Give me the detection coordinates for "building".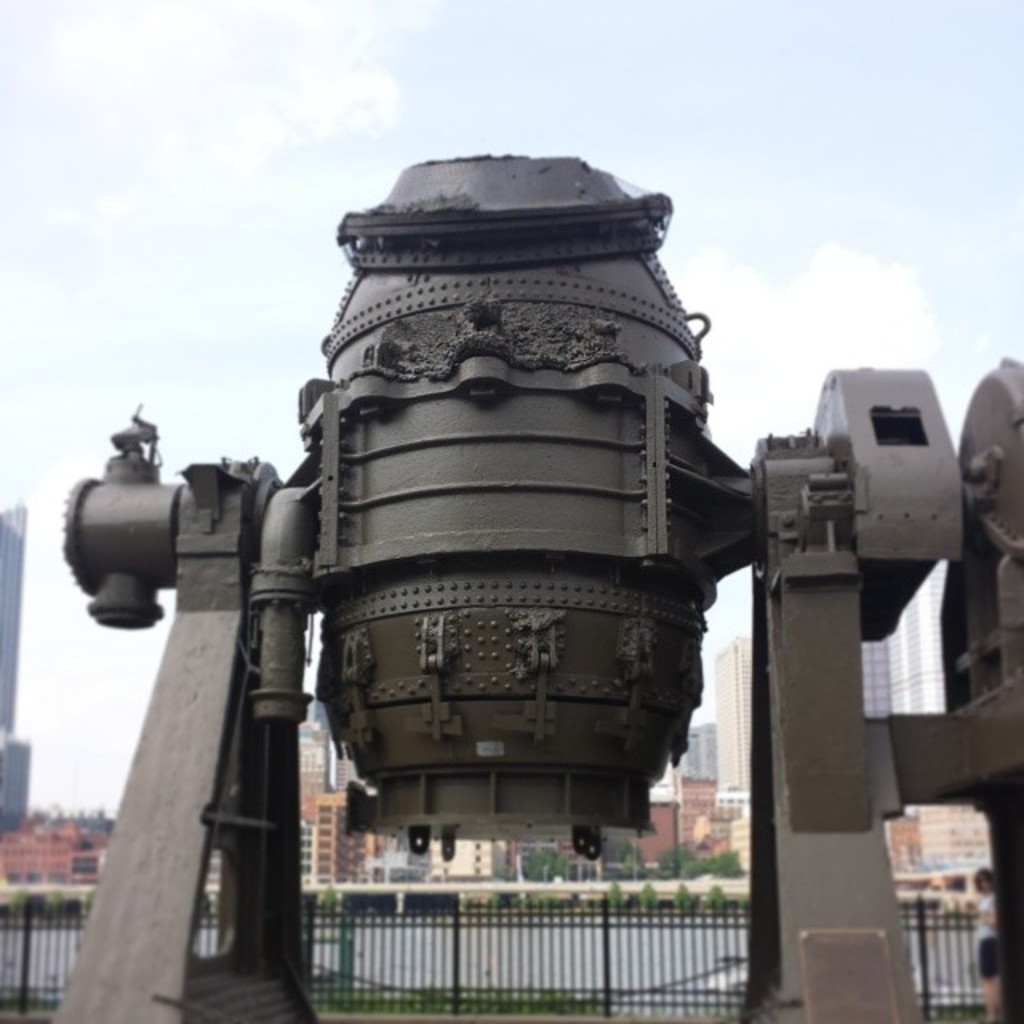
locate(709, 634, 755, 867).
